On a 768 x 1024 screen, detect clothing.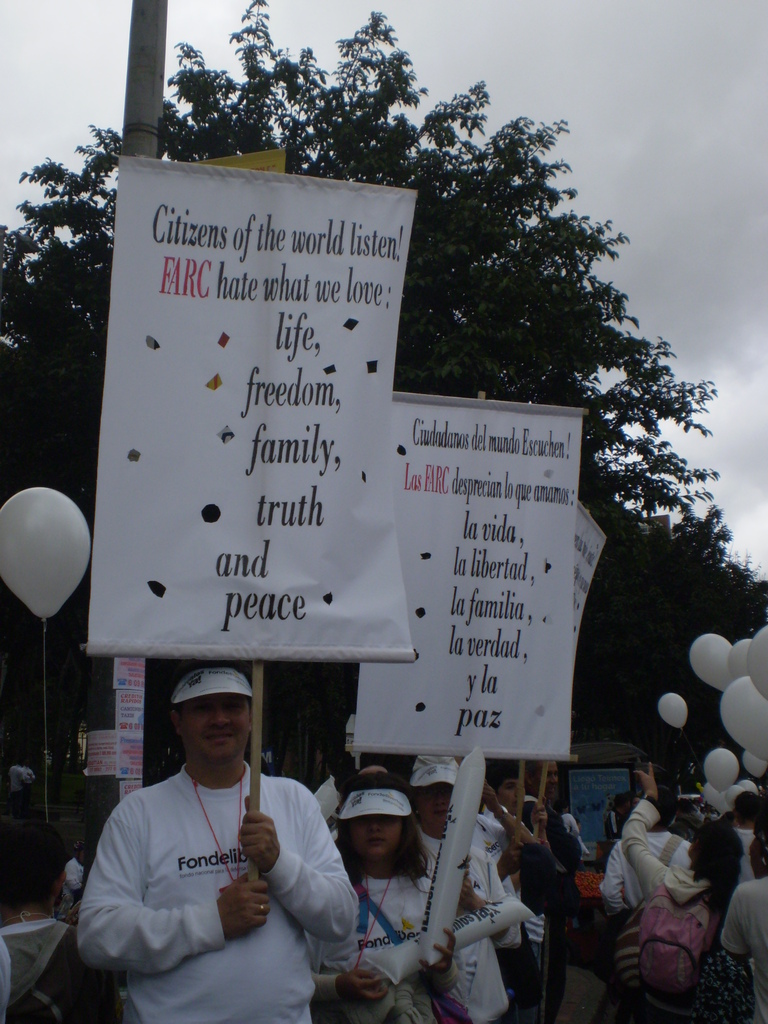
BBox(0, 909, 115, 1023).
